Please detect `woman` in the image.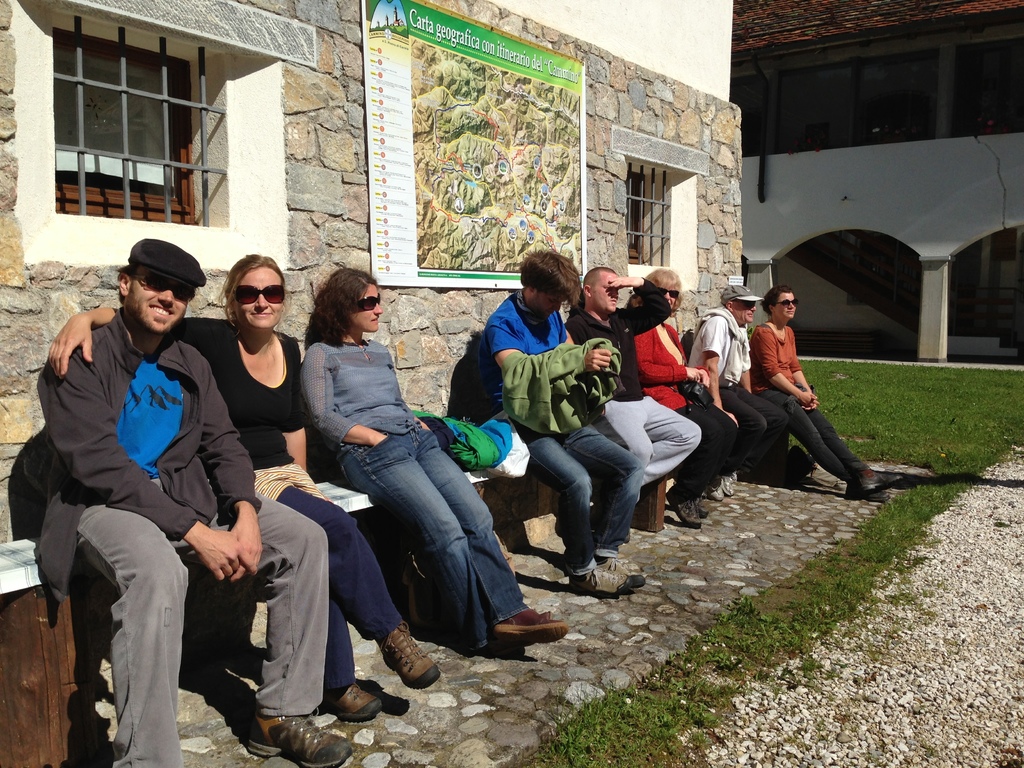
292/277/503/698.
